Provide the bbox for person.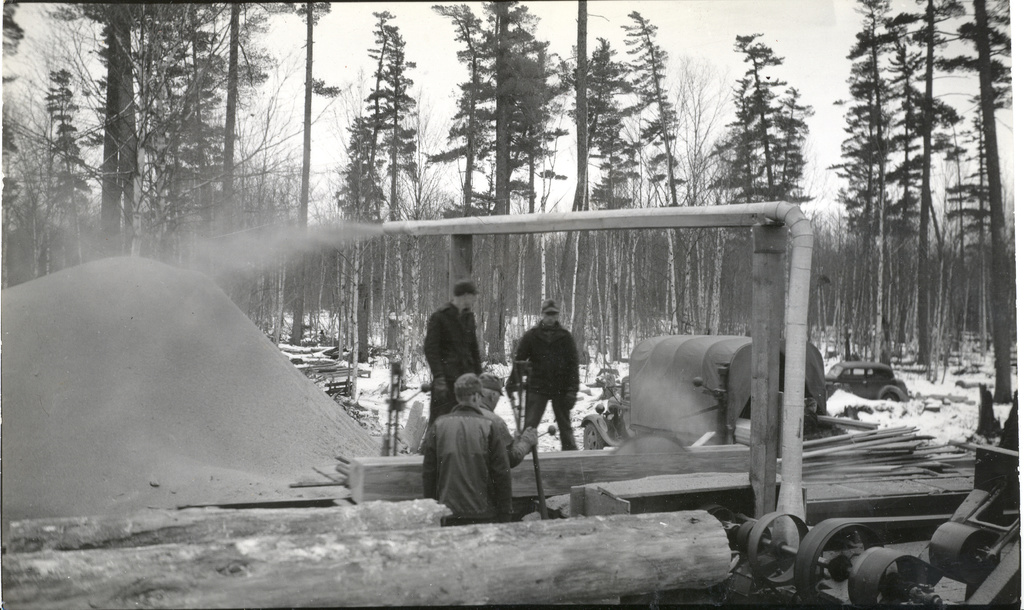
(424,275,479,386).
